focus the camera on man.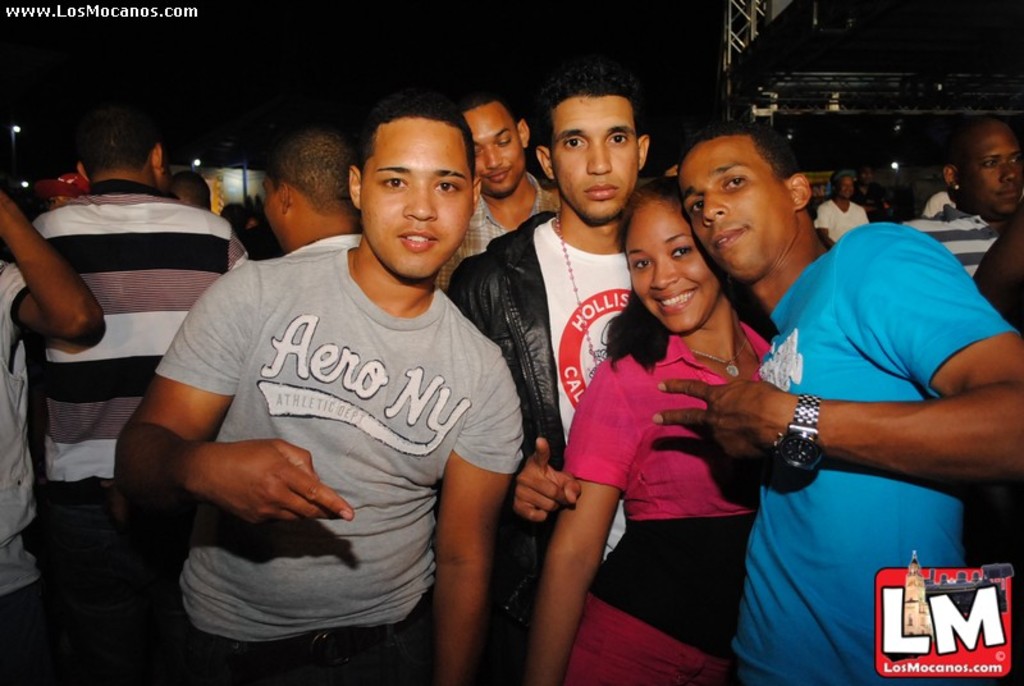
Focus region: 431:91:557:294.
